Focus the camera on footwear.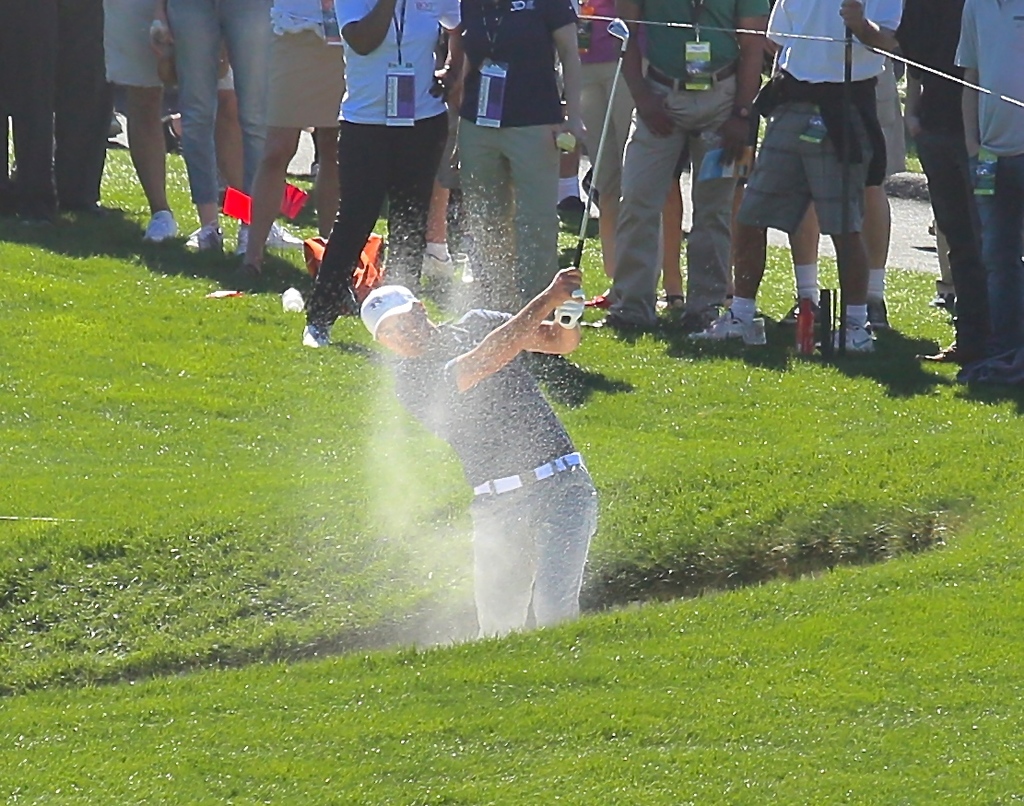
Focus region: select_region(781, 297, 811, 321).
